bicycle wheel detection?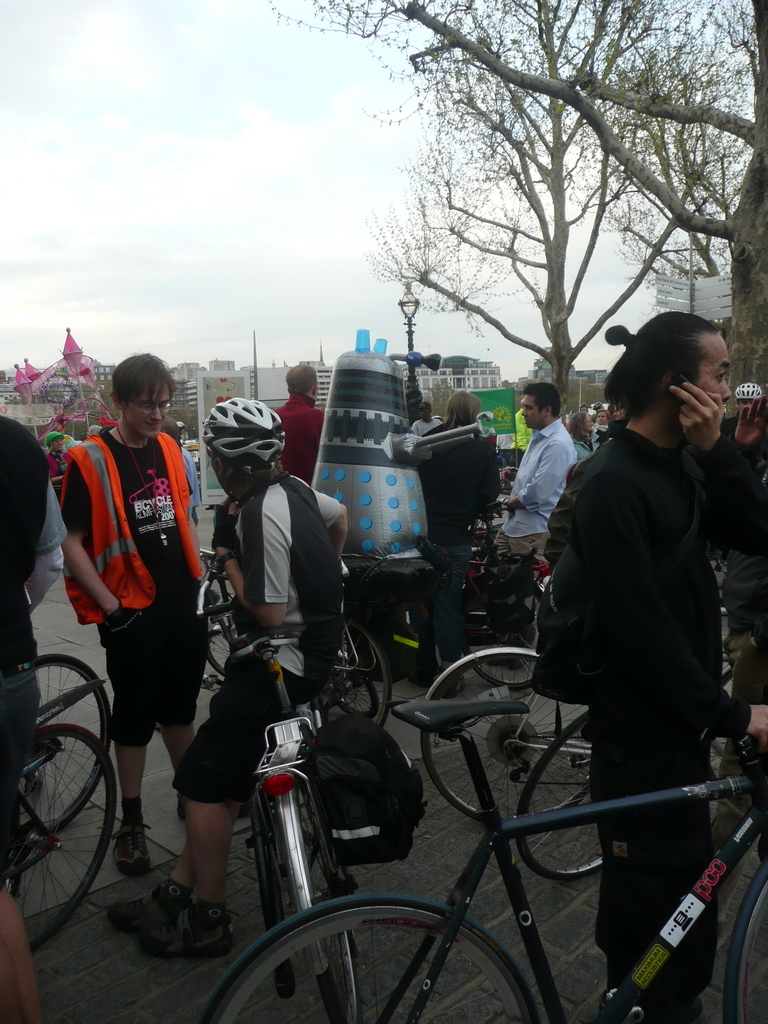
[x1=197, y1=897, x2=536, y2=1023]
